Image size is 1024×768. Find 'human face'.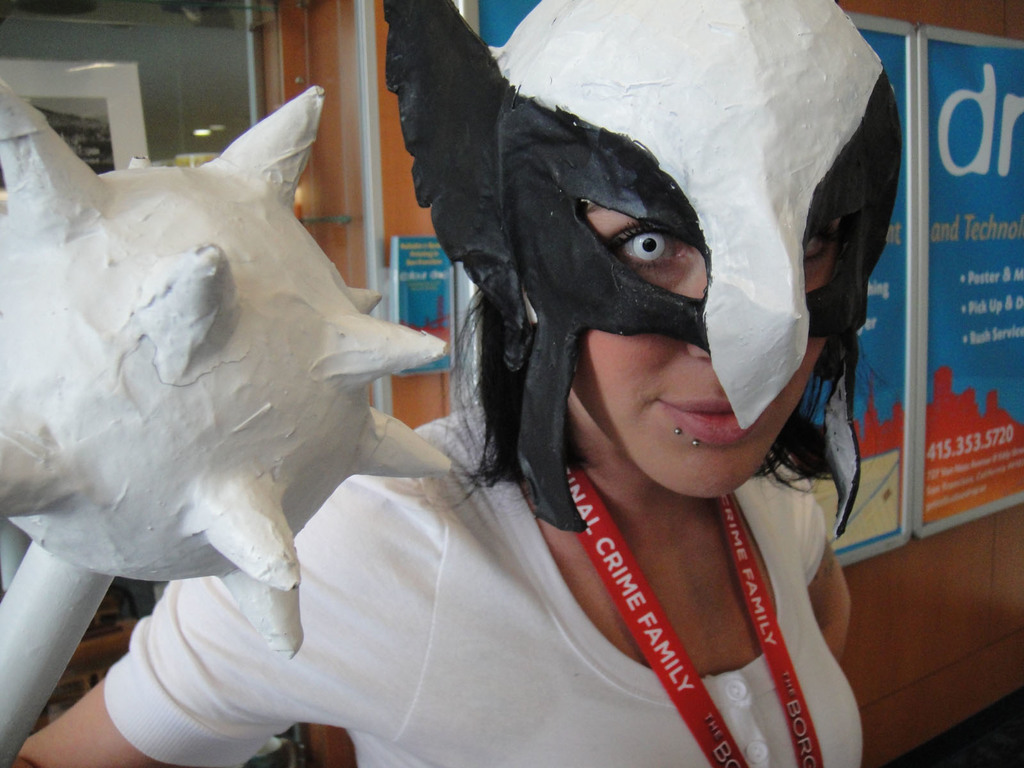
select_region(572, 198, 842, 497).
